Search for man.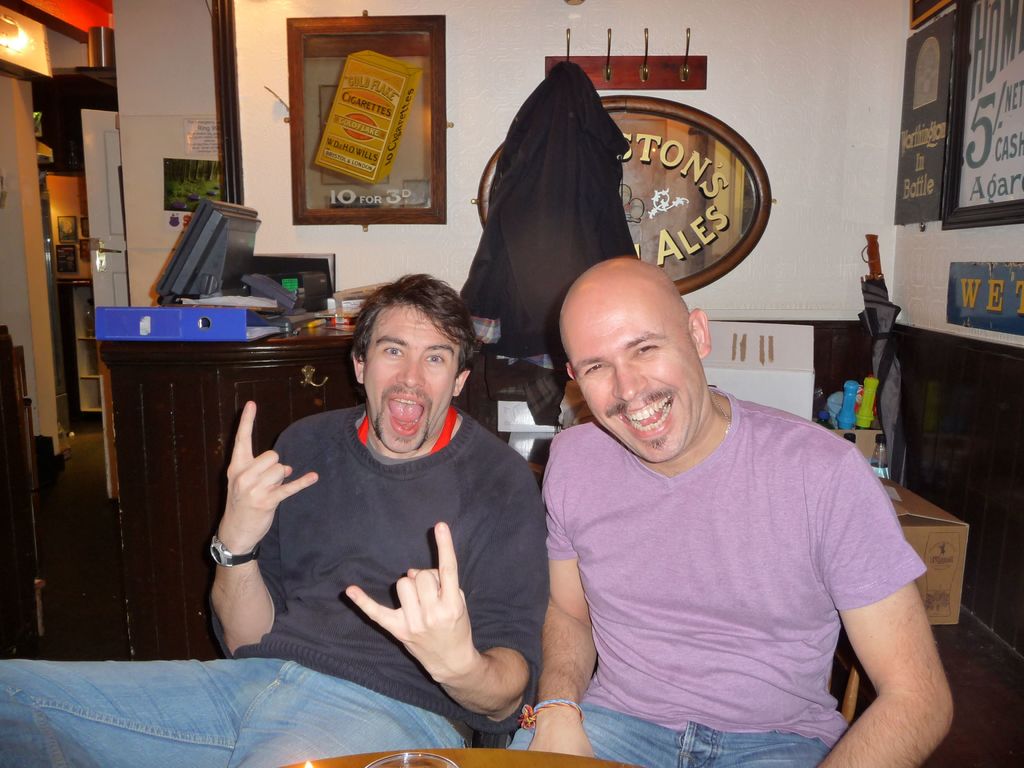
Found at x1=0 y1=274 x2=546 y2=767.
